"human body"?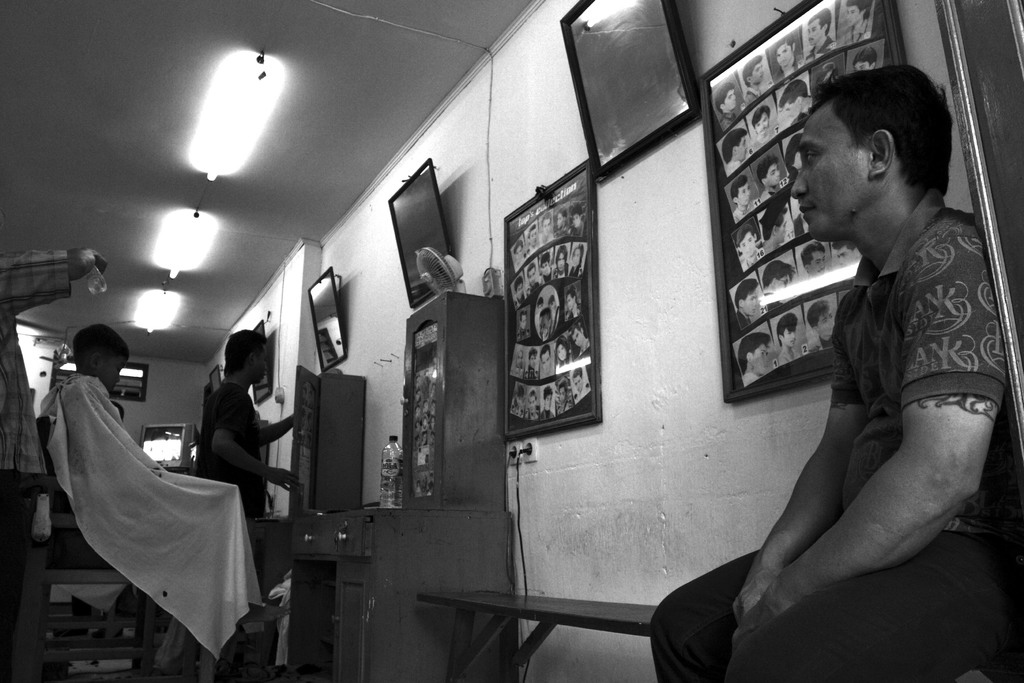
crop(686, 95, 1014, 664)
